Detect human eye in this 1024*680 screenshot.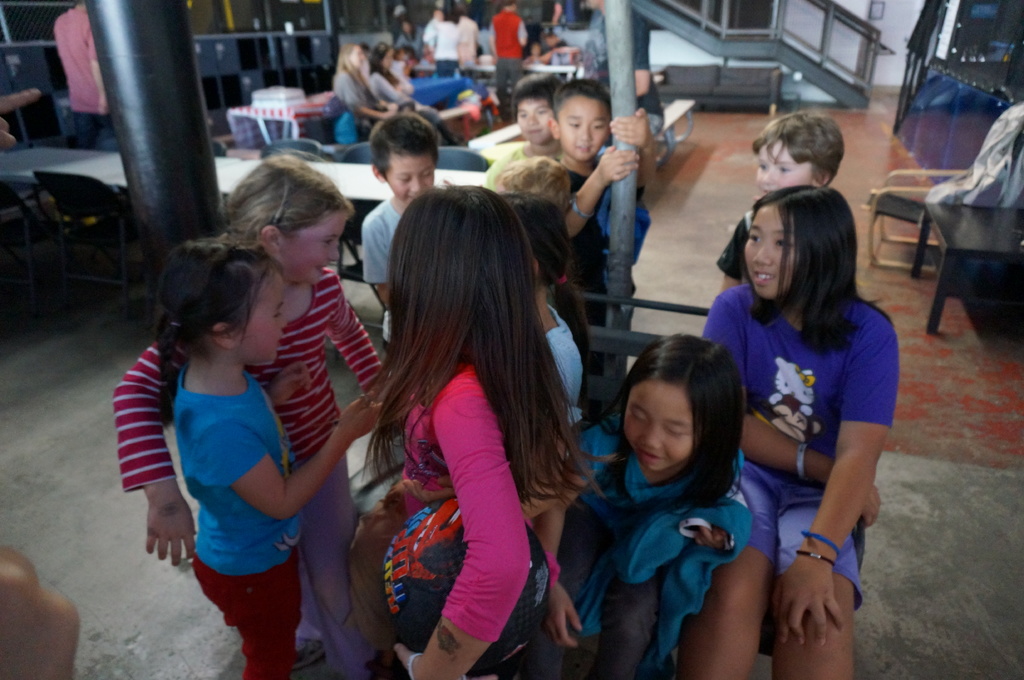
Detection: x1=317 y1=237 x2=334 y2=246.
